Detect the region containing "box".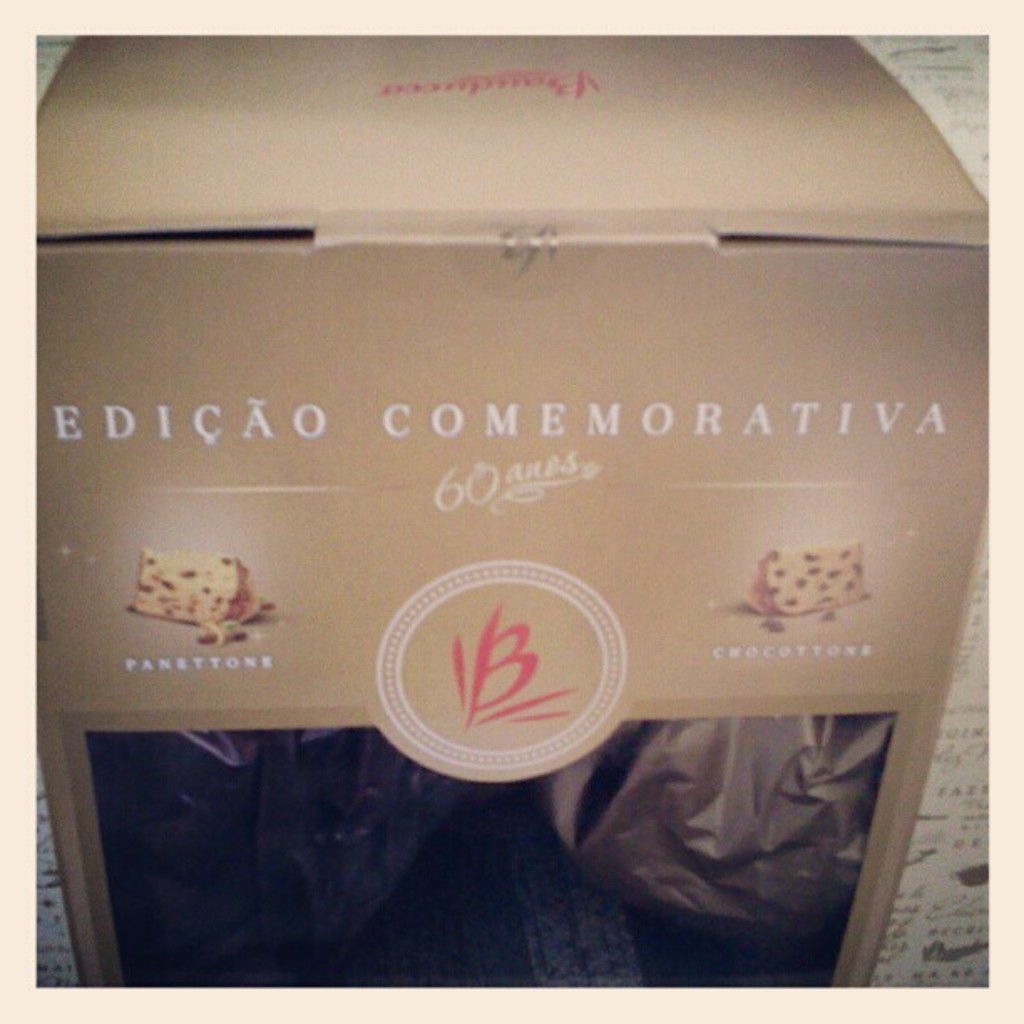
<box>32,35,992,989</box>.
